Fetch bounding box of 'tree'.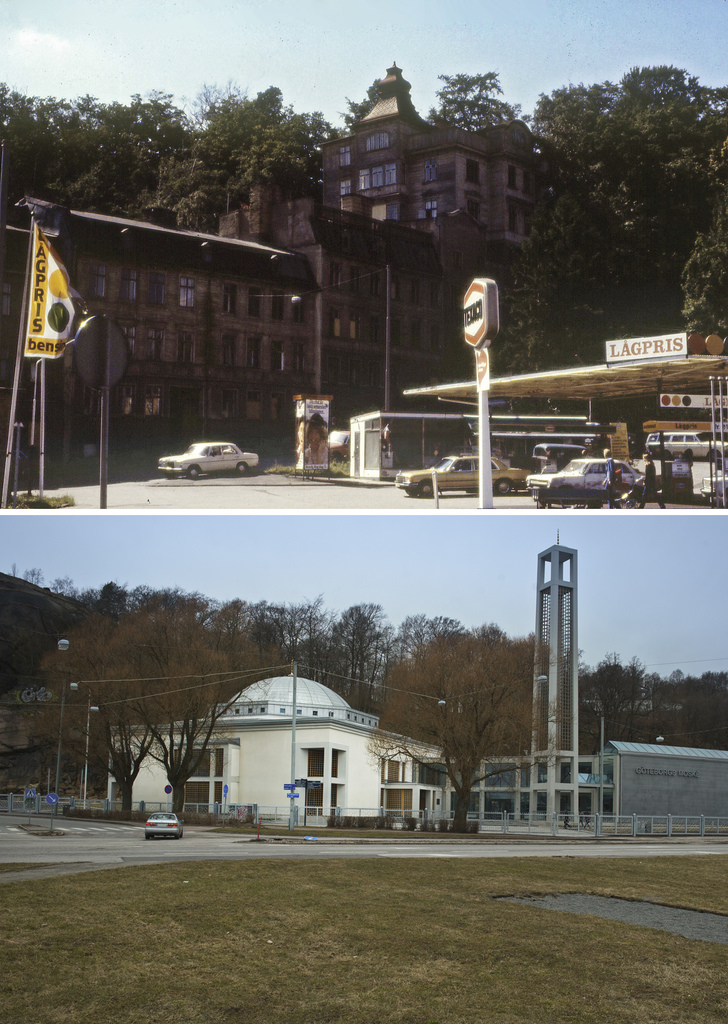
Bbox: Rect(318, 577, 392, 700).
